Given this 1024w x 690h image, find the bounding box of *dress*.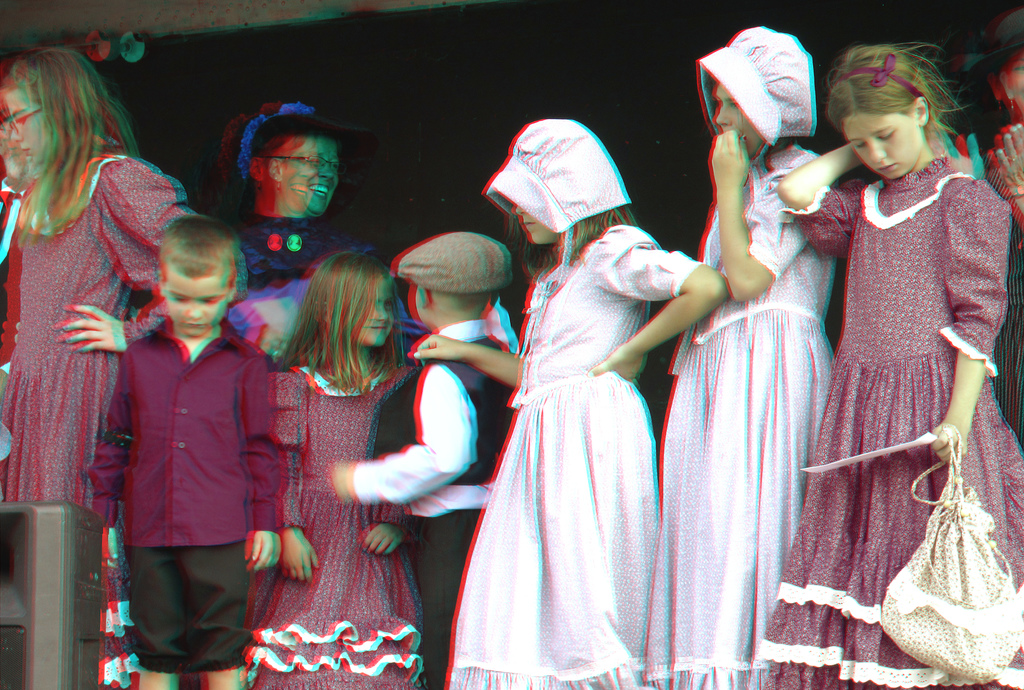
<box>458,193,676,684</box>.
